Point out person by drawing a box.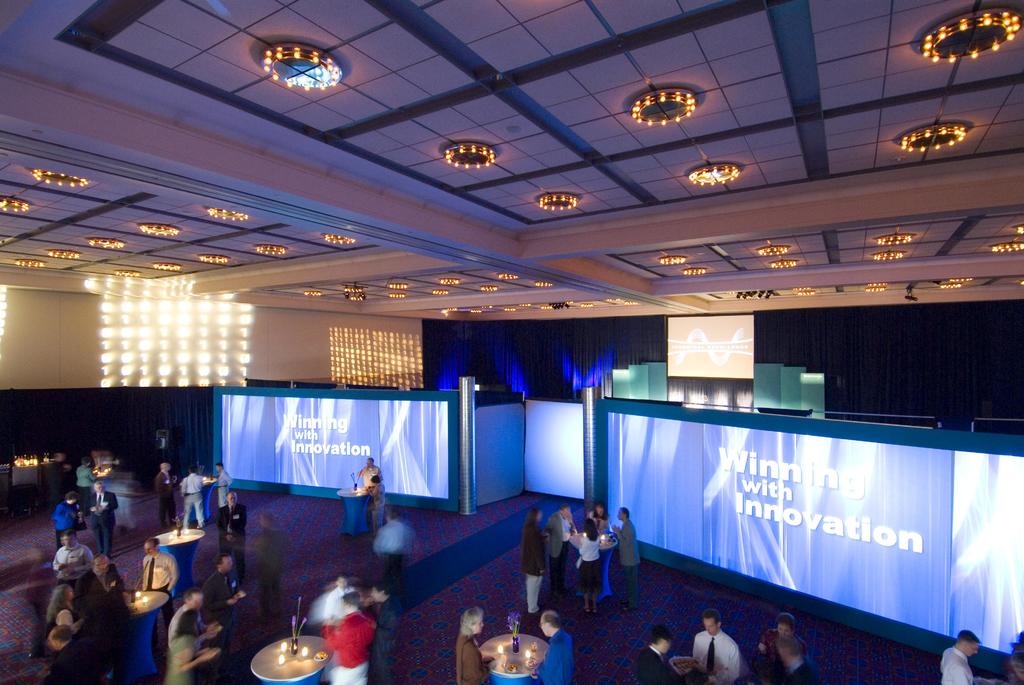
x1=585, y1=510, x2=595, y2=521.
